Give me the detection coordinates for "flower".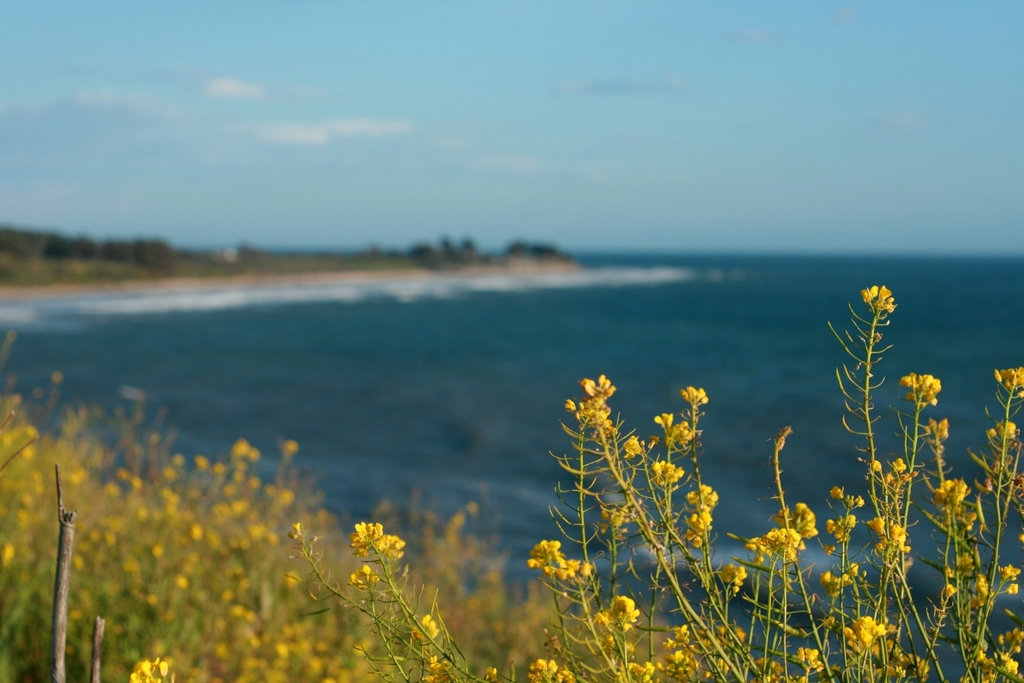
box=[621, 436, 642, 462].
